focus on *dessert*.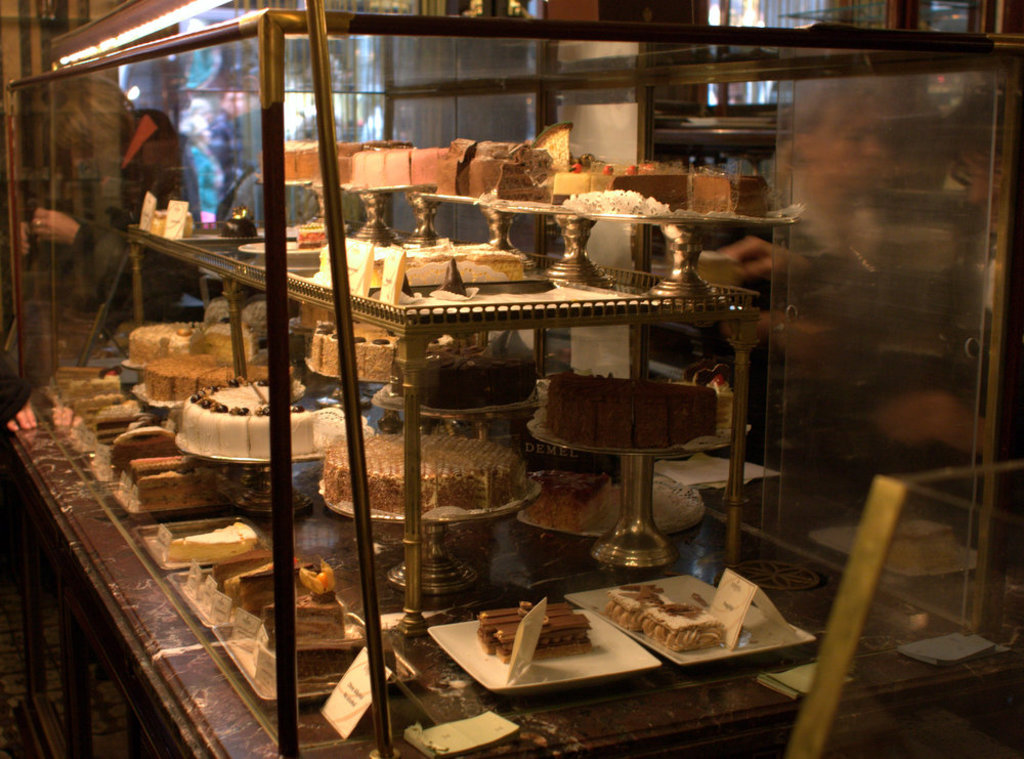
Focused at box(148, 204, 188, 236).
